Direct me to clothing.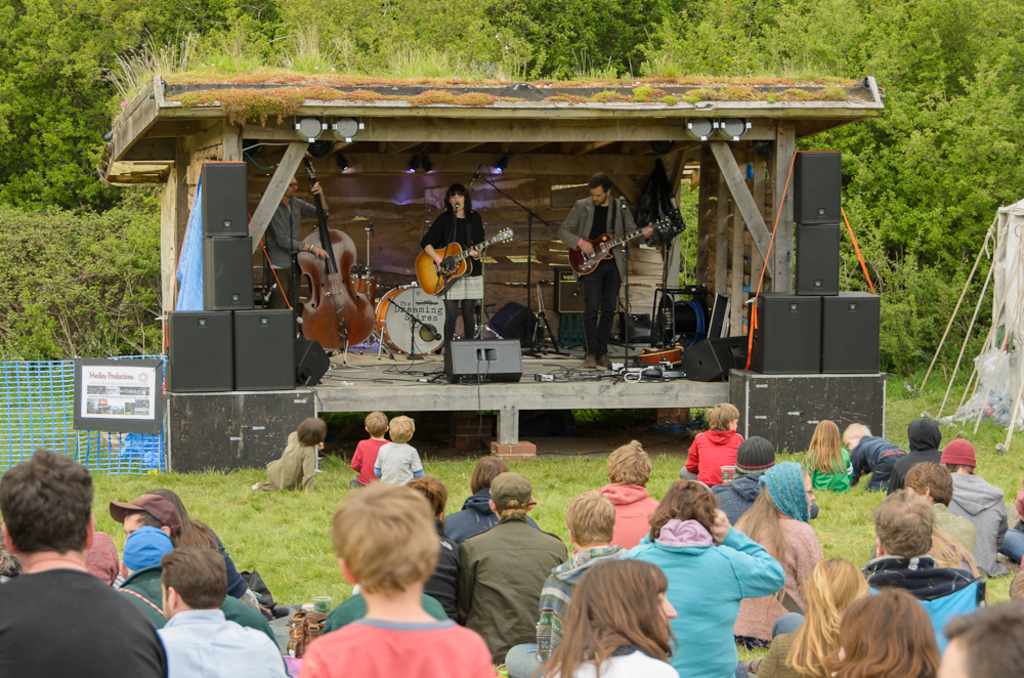
Direction: (679, 430, 745, 482).
